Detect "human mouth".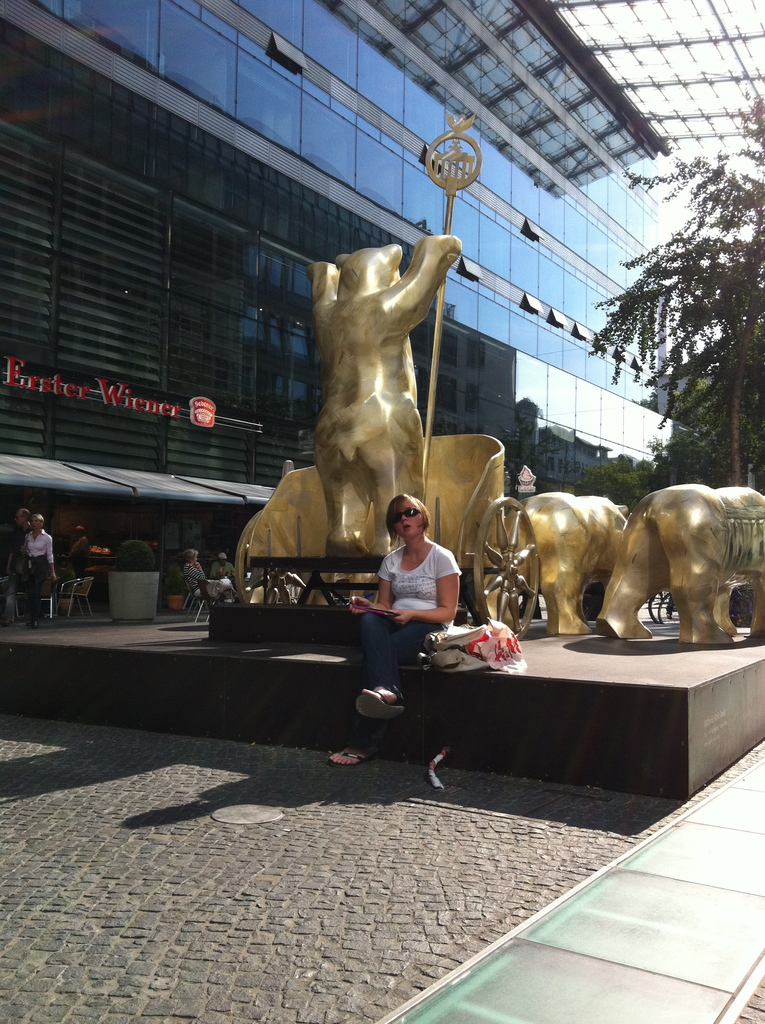
Detected at <box>398,520,412,527</box>.
